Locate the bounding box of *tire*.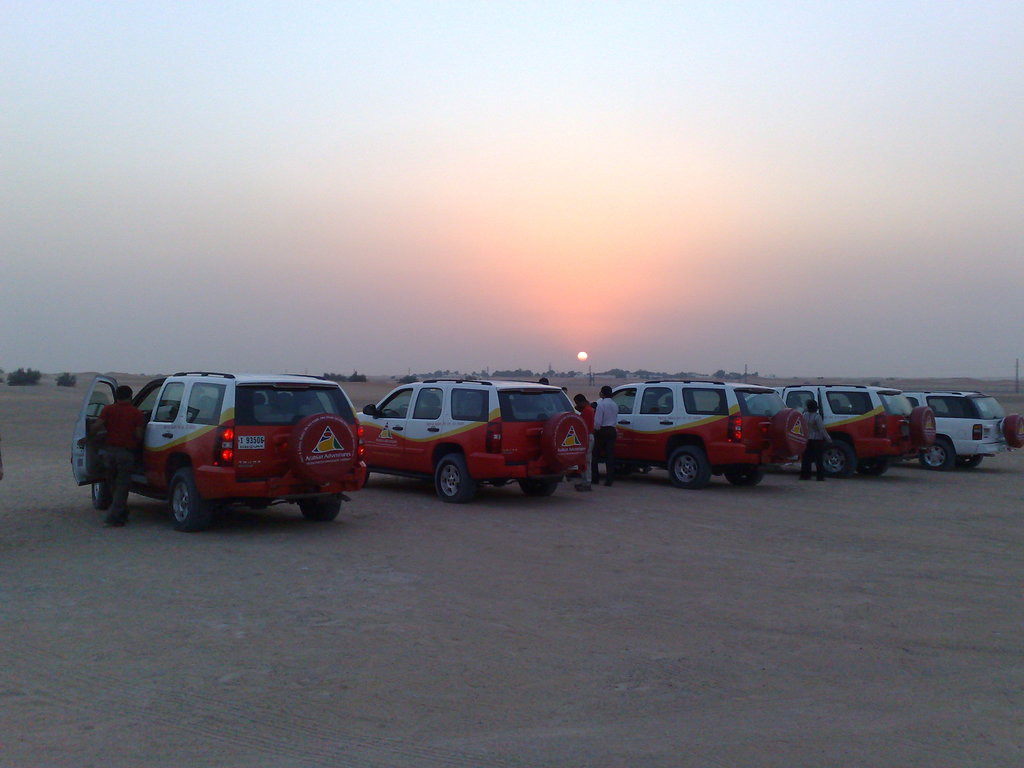
Bounding box: x1=429 y1=451 x2=476 y2=499.
